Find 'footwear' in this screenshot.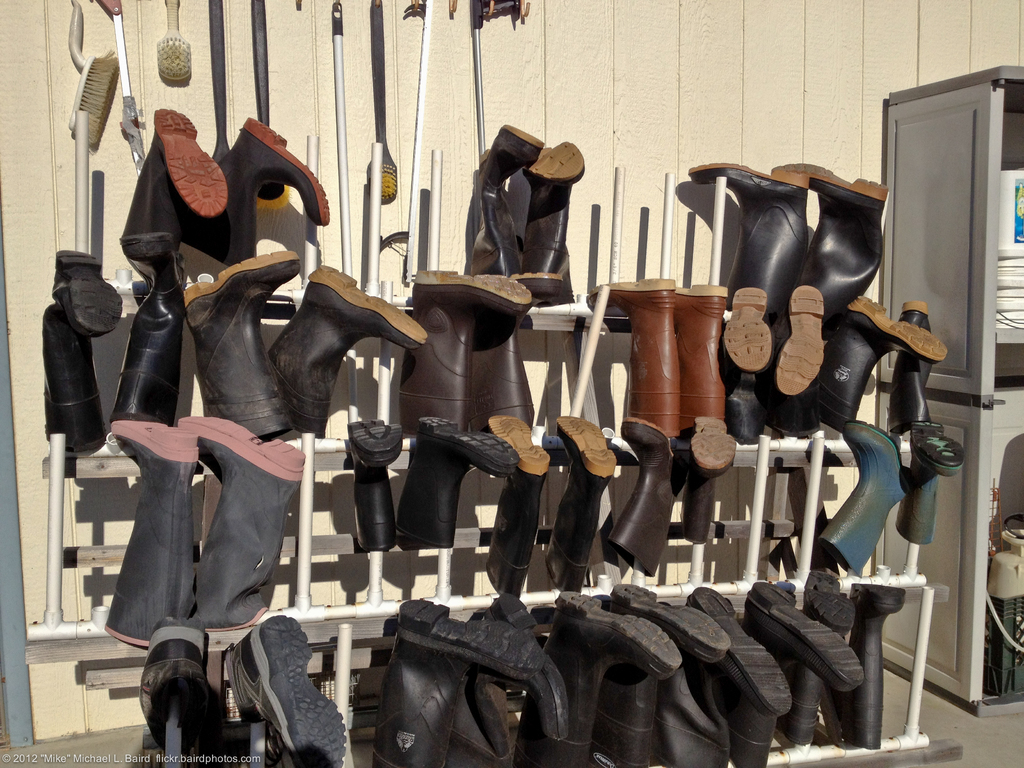
The bounding box for 'footwear' is pyautogui.locateOnScreen(679, 586, 792, 767).
